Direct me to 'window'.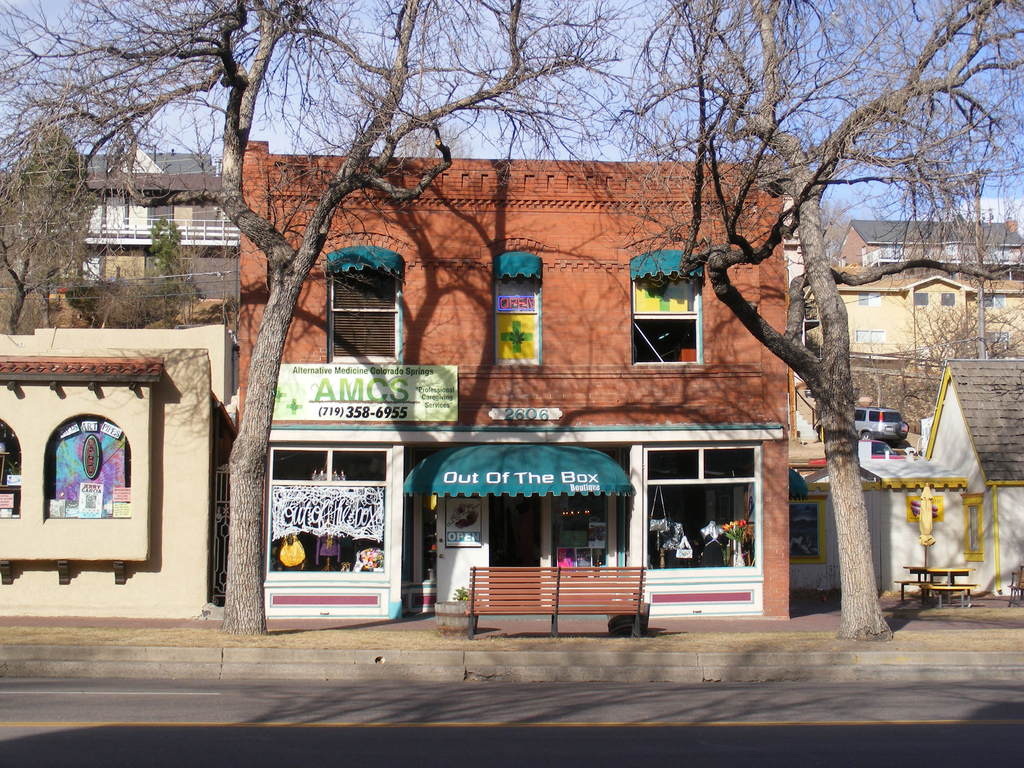
Direction: bbox(629, 249, 703, 368).
